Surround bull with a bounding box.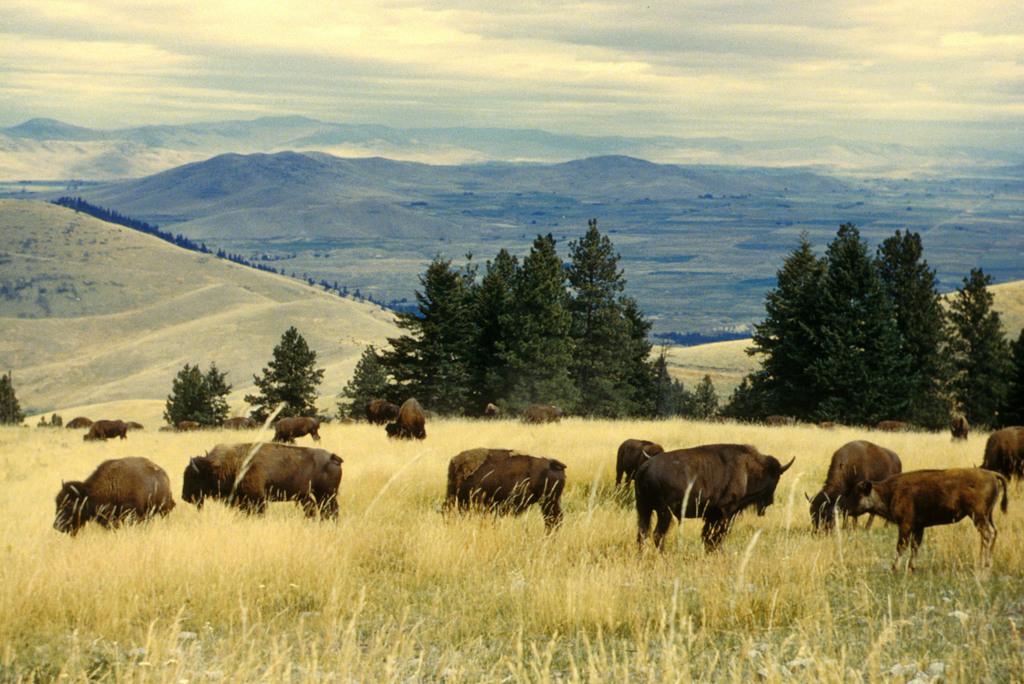
bbox(974, 423, 1023, 487).
